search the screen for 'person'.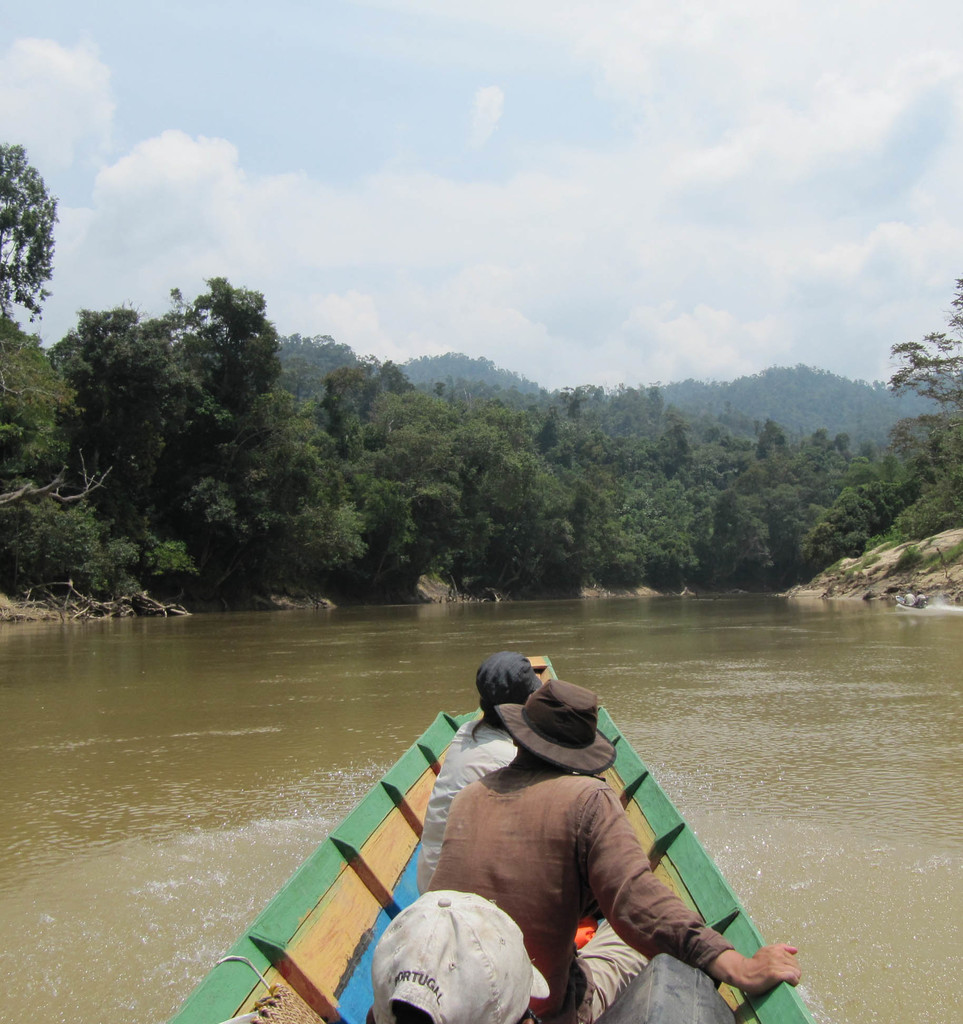
Found at detection(439, 678, 799, 1023).
